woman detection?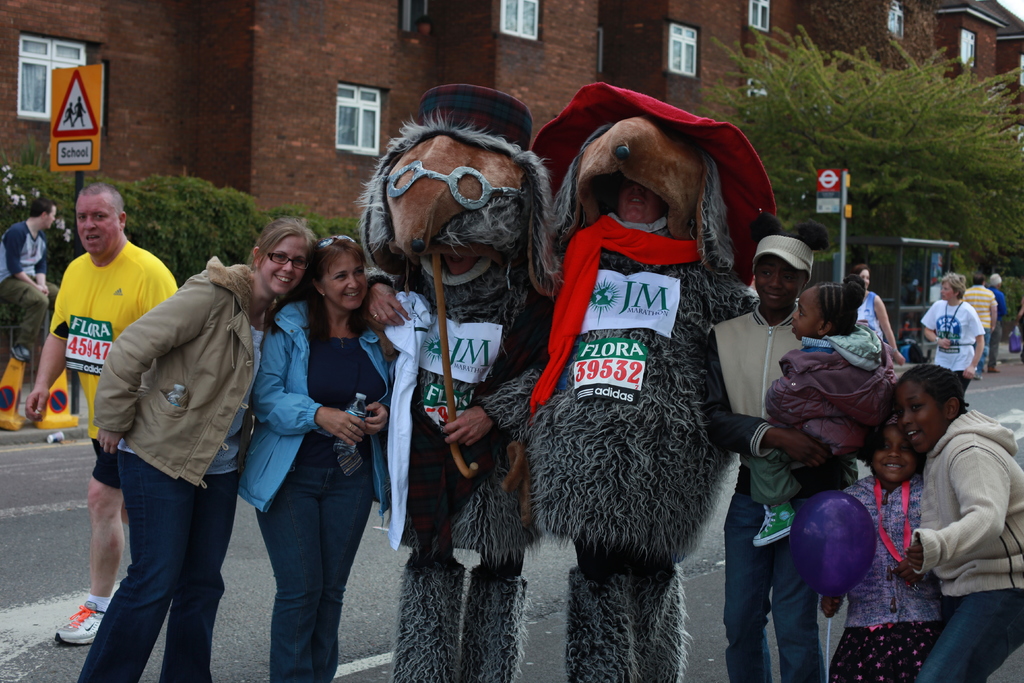
918:273:989:409
